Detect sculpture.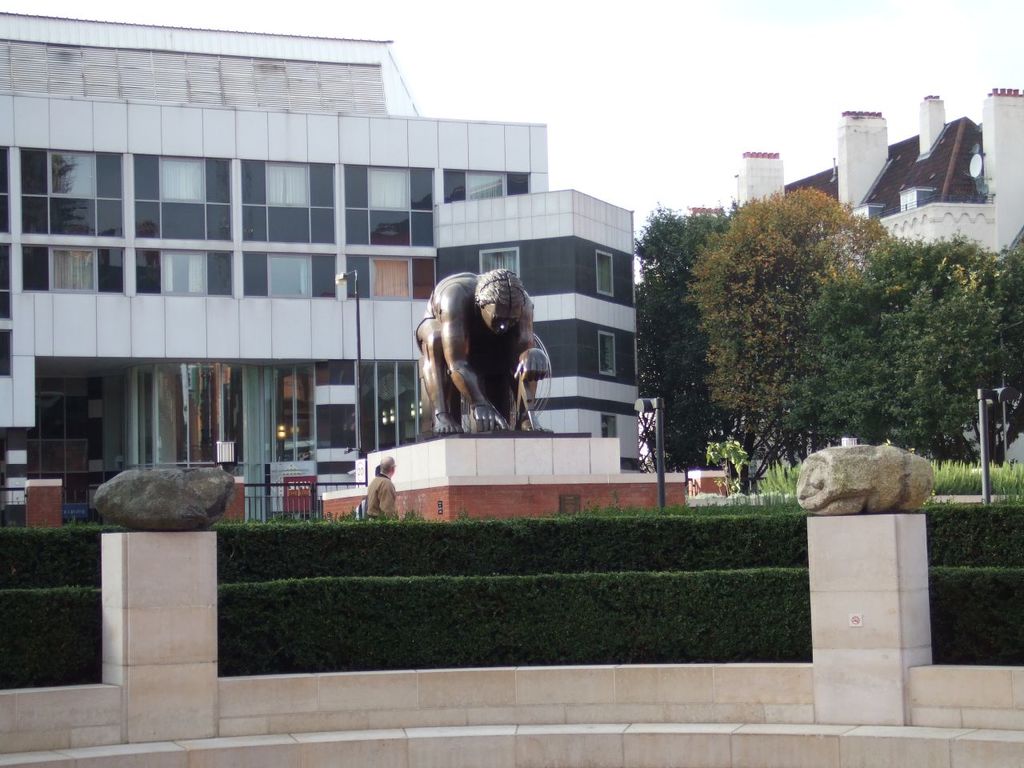
Detected at detection(403, 254, 542, 446).
